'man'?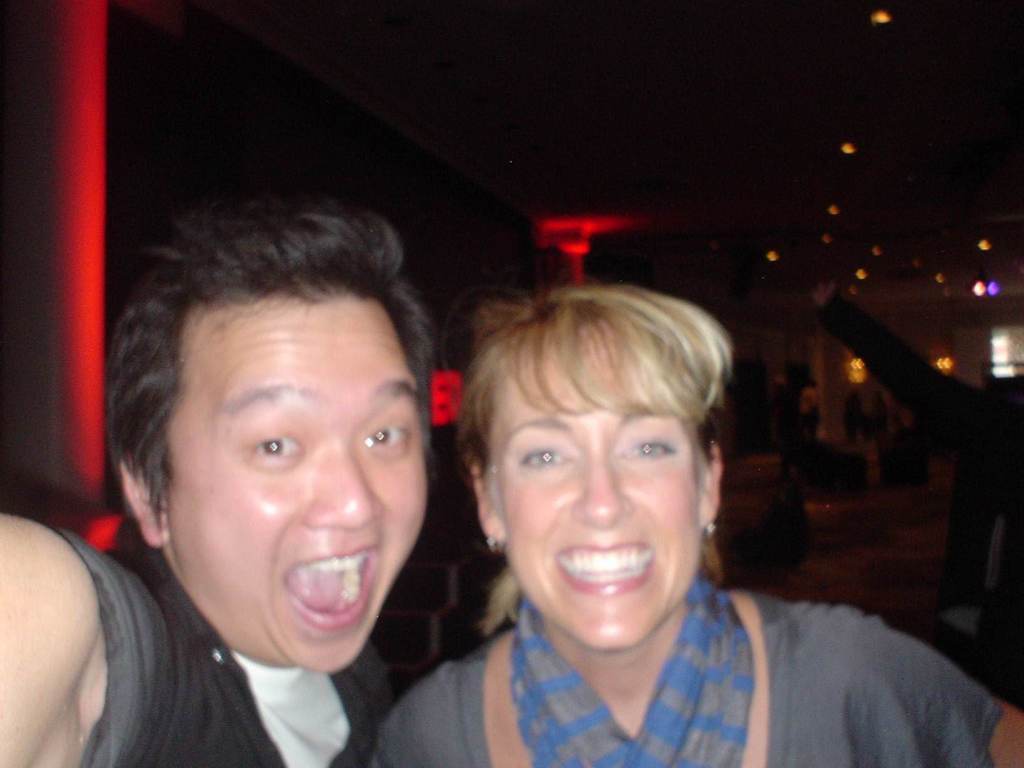
Rect(13, 159, 540, 767)
